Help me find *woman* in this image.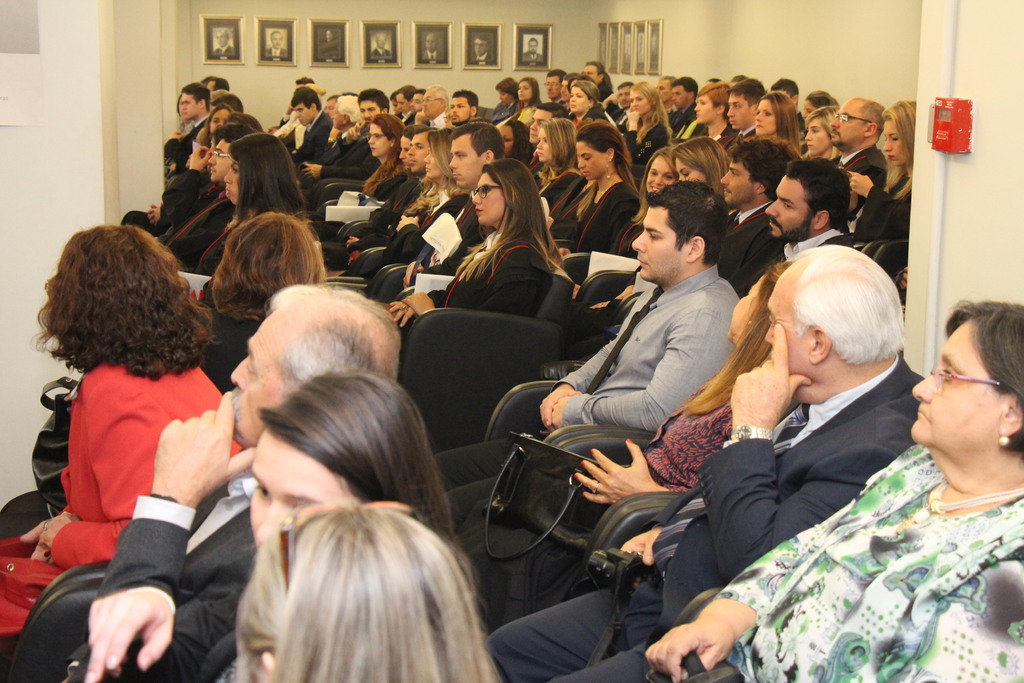
Found it: <bbox>207, 104, 234, 139</bbox>.
